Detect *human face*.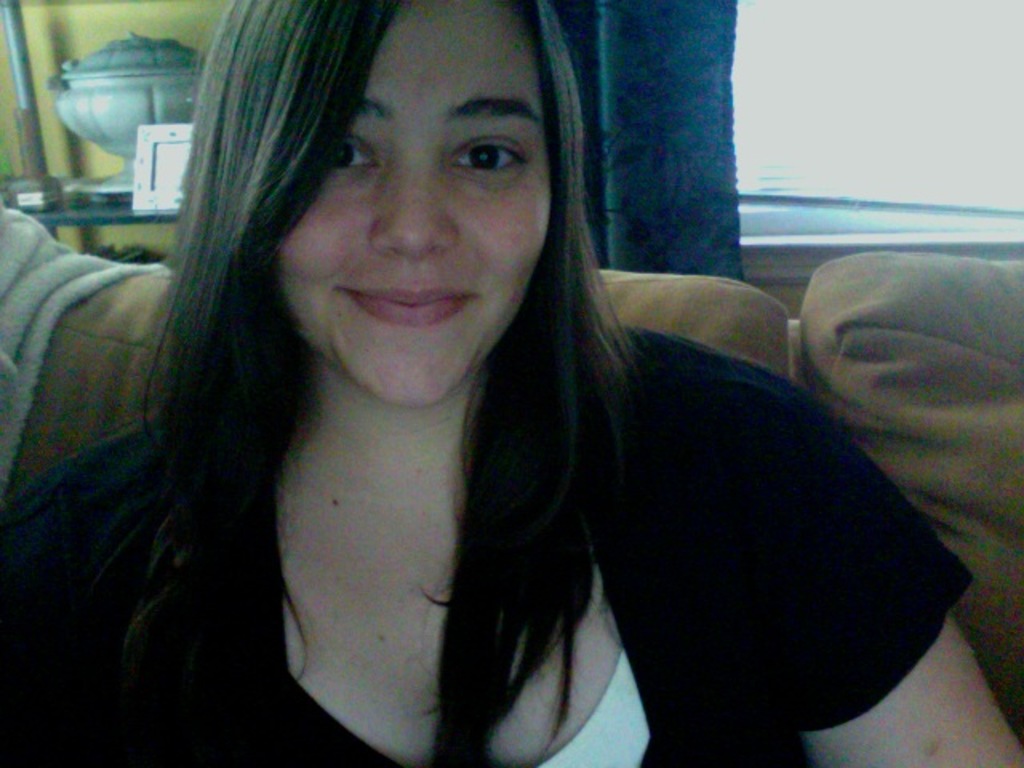
Detected at x1=259, y1=19, x2=557, y2=406.
